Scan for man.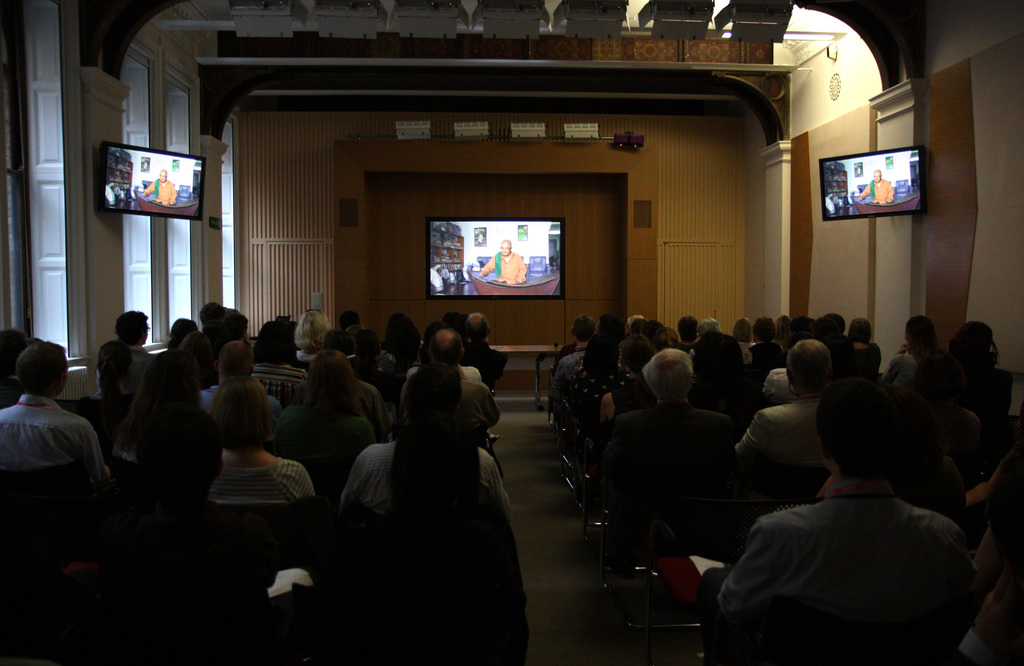
Scan result: pyautogui.locateOnScreen(600, 348, 739, 522).
